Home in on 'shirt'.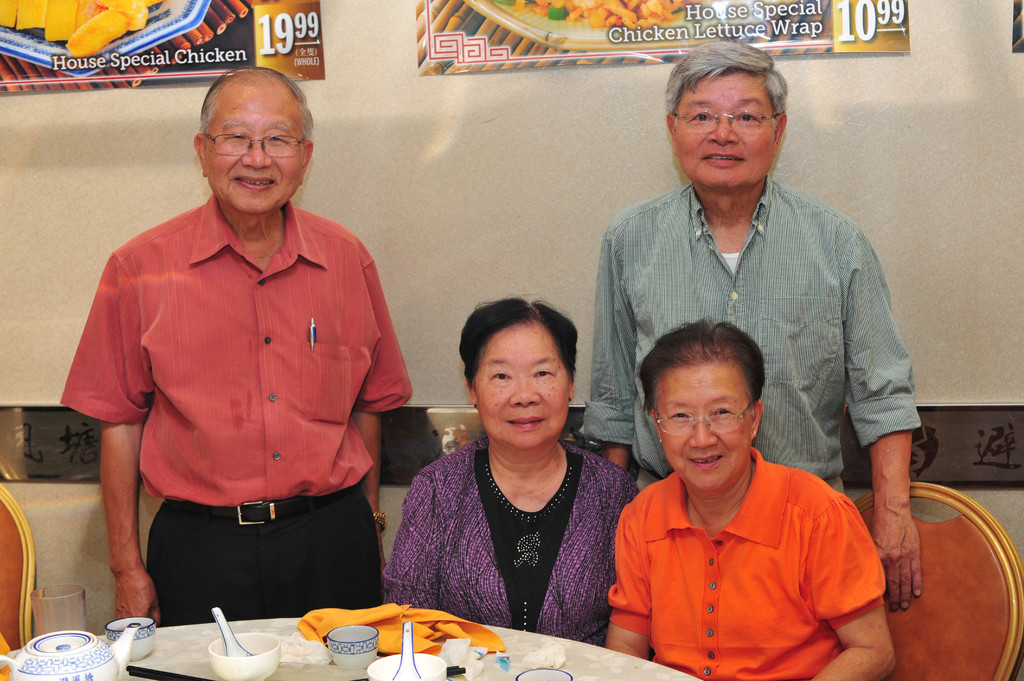
Homed in at 579:177:921:490.
